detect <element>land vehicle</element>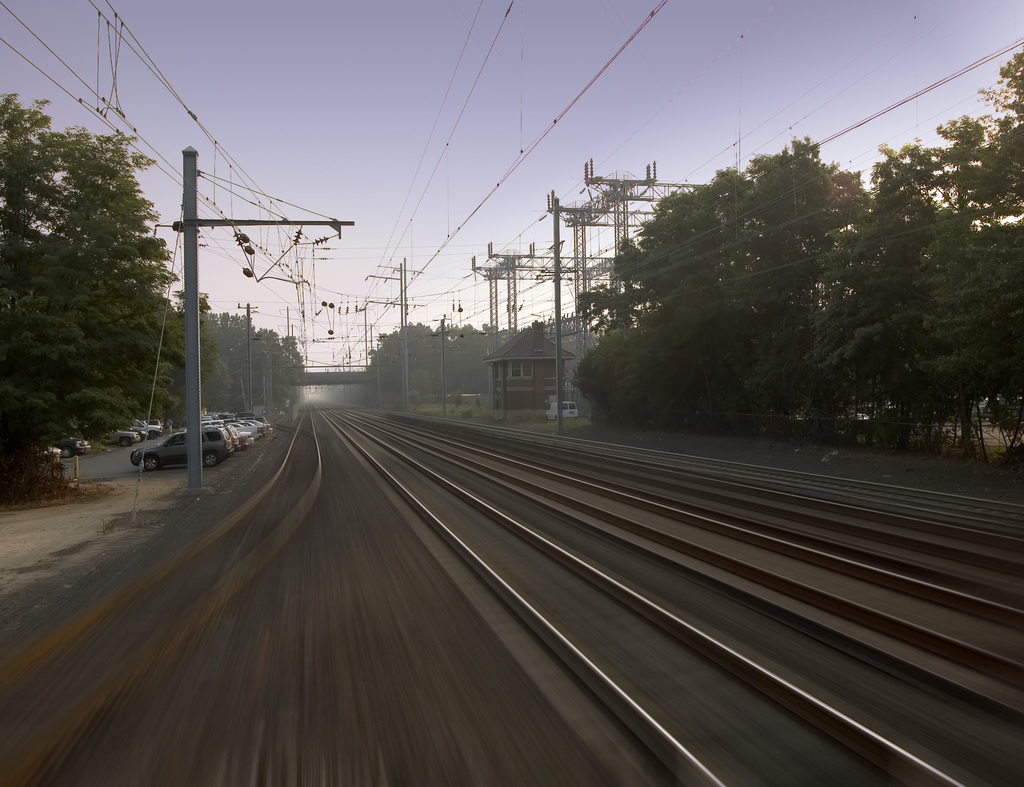
region(58, 435, 88, 453)
